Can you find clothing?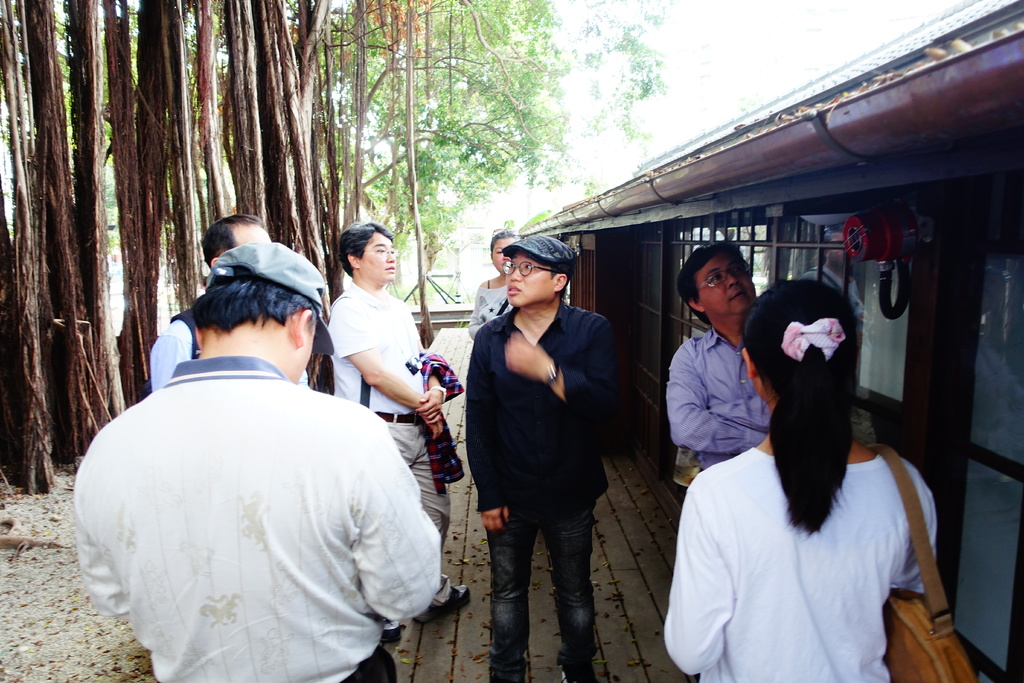
Yes, bounding box: bbox=(148, 288, 333, 395).
